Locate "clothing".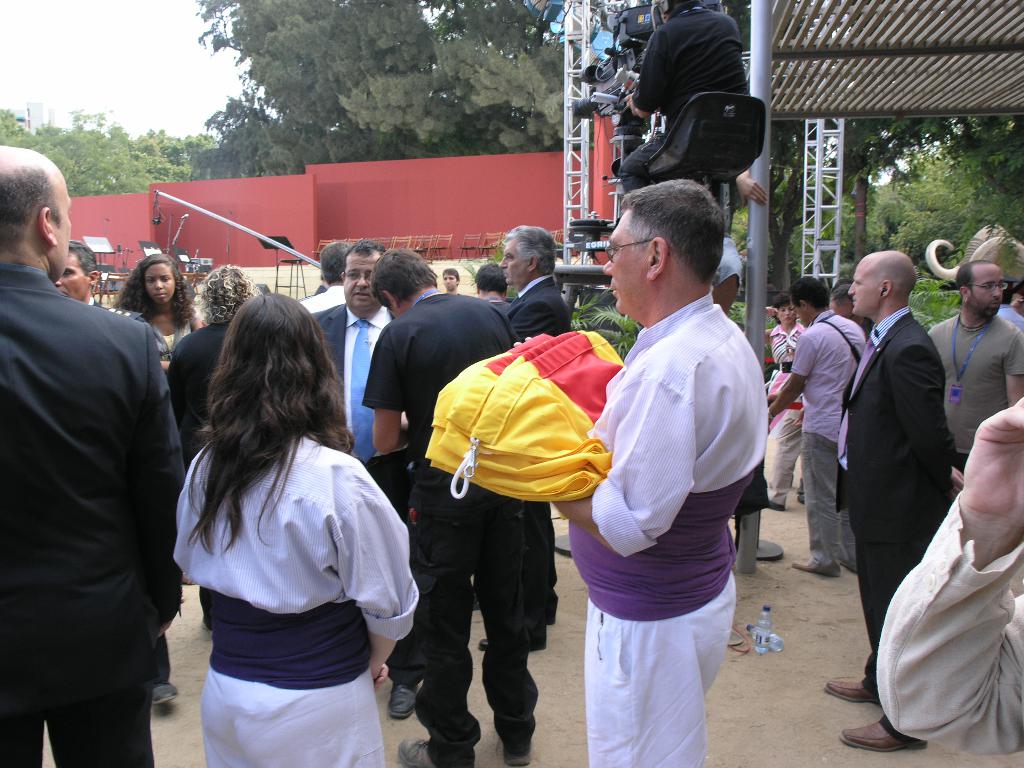
Bounding box: locate(170, 316, 227, 431).
